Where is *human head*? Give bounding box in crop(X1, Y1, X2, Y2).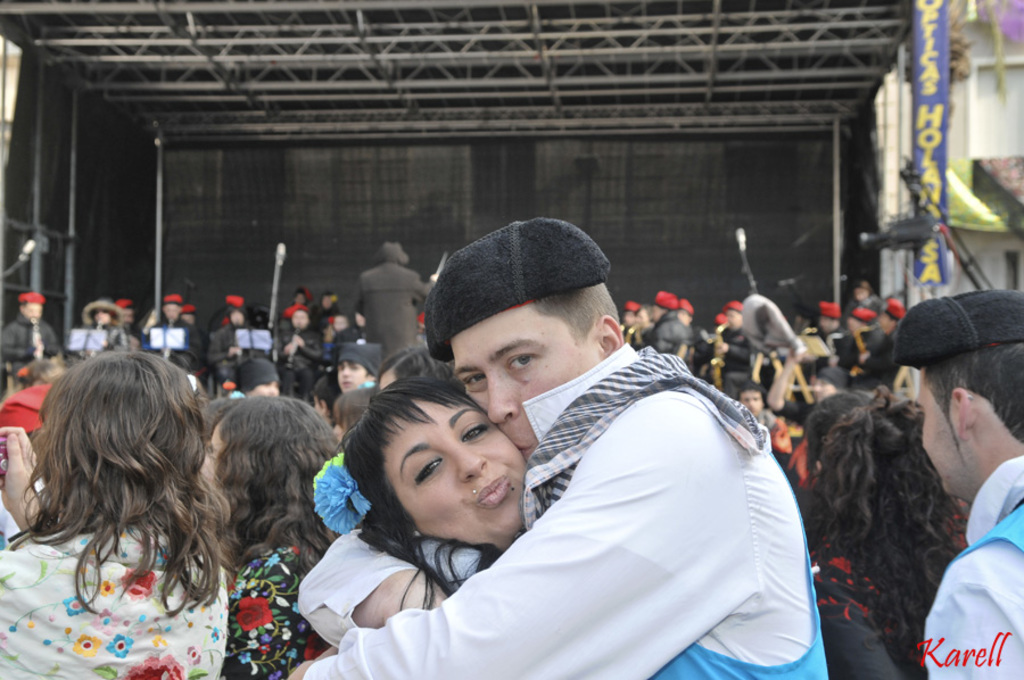
crop(290, 288, 305, 308).
